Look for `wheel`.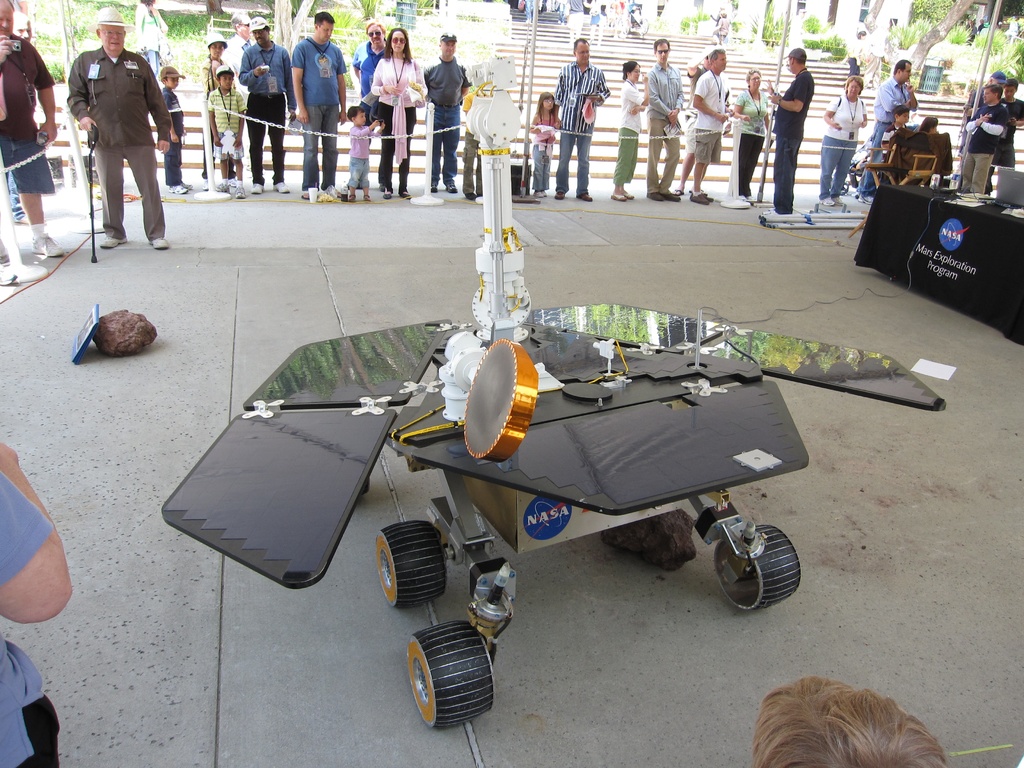
Found: rect(714, 527, 794, 618).
